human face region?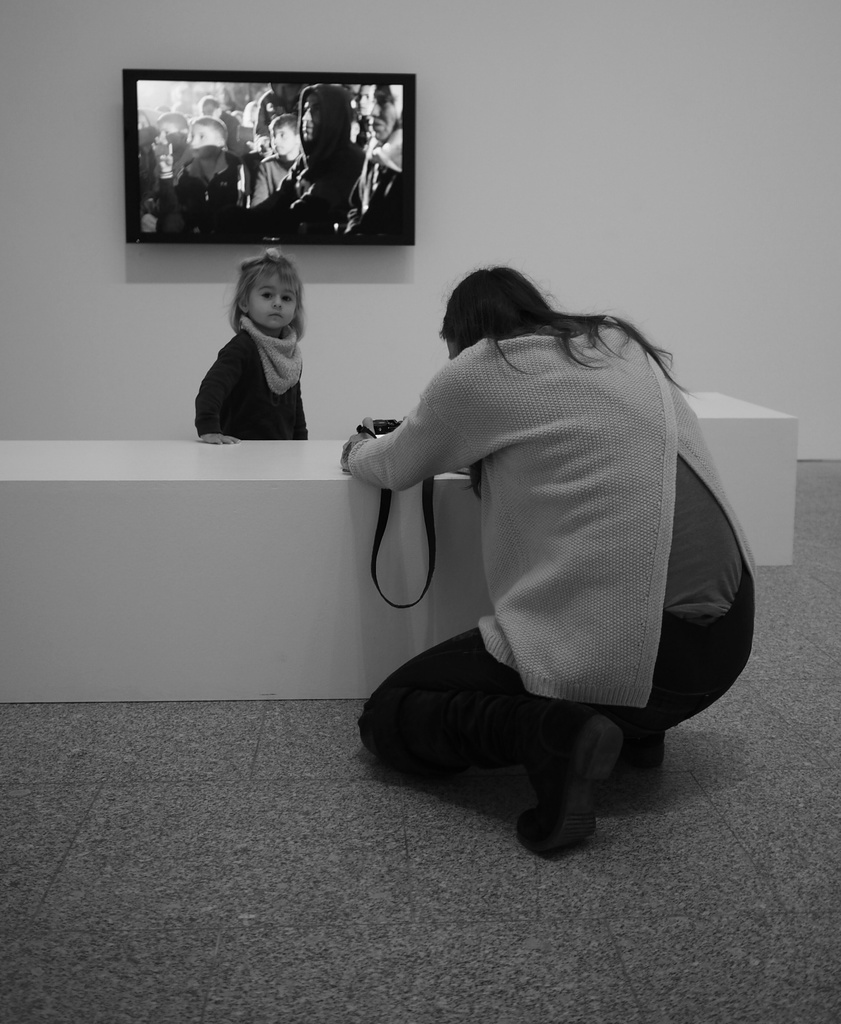
[x1=199, y1=102, x2=215, y2=116]
